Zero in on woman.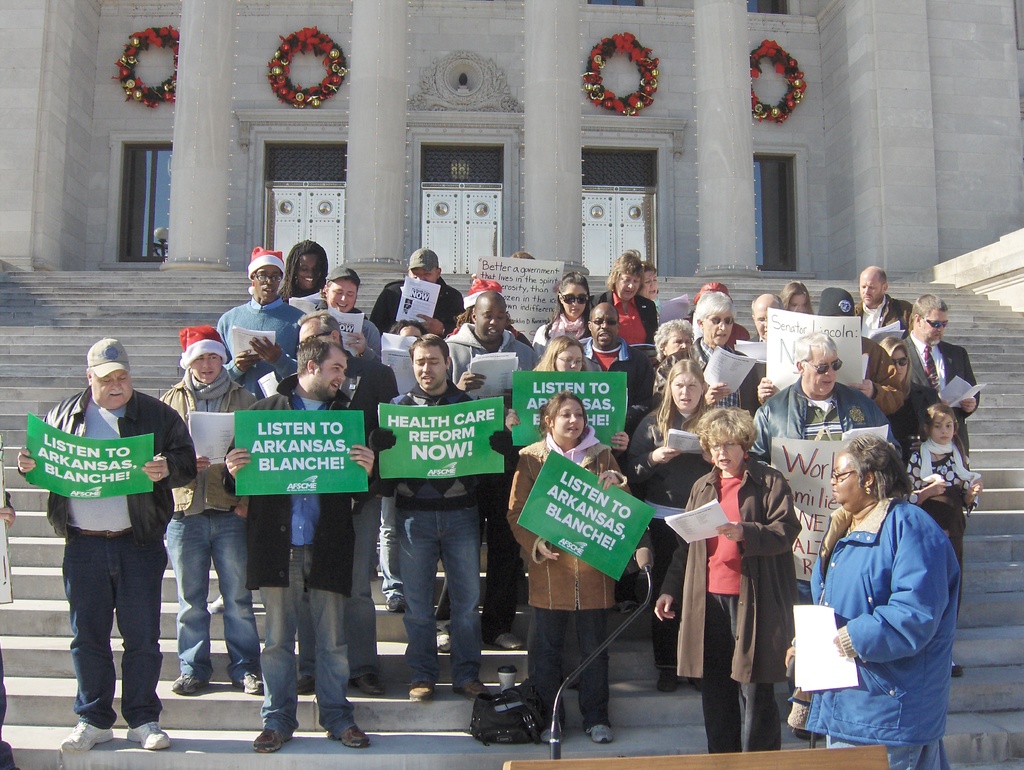
Zeroed in: [876,337,940,453].
